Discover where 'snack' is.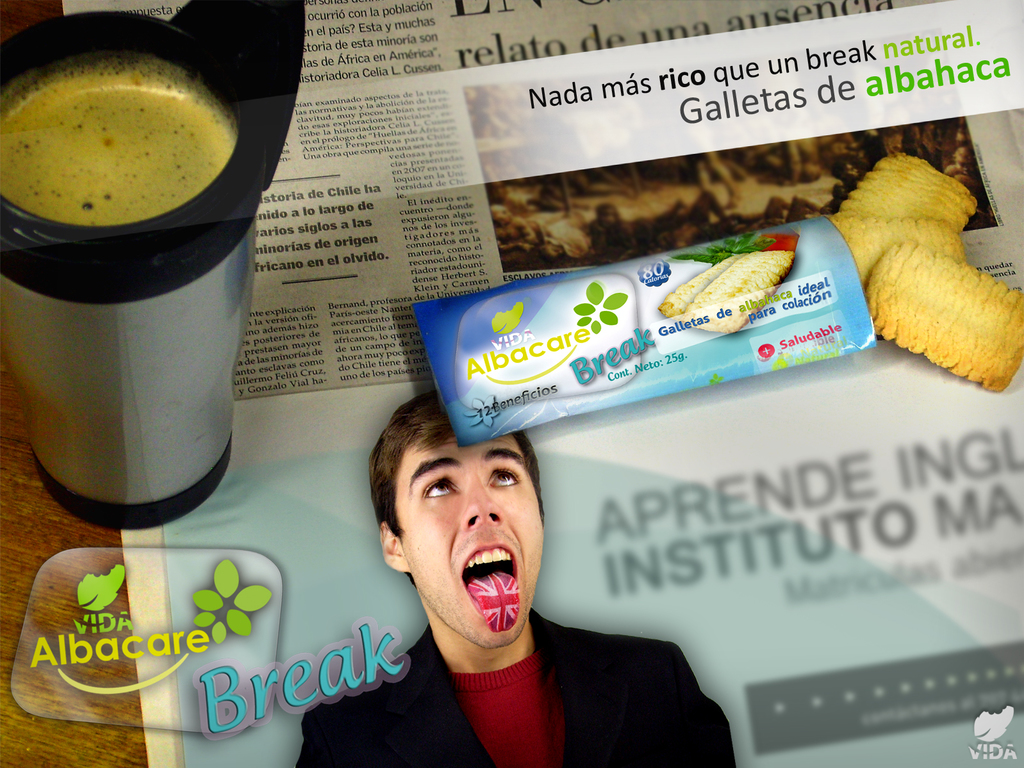
Discovered at (823,217,965,295).
